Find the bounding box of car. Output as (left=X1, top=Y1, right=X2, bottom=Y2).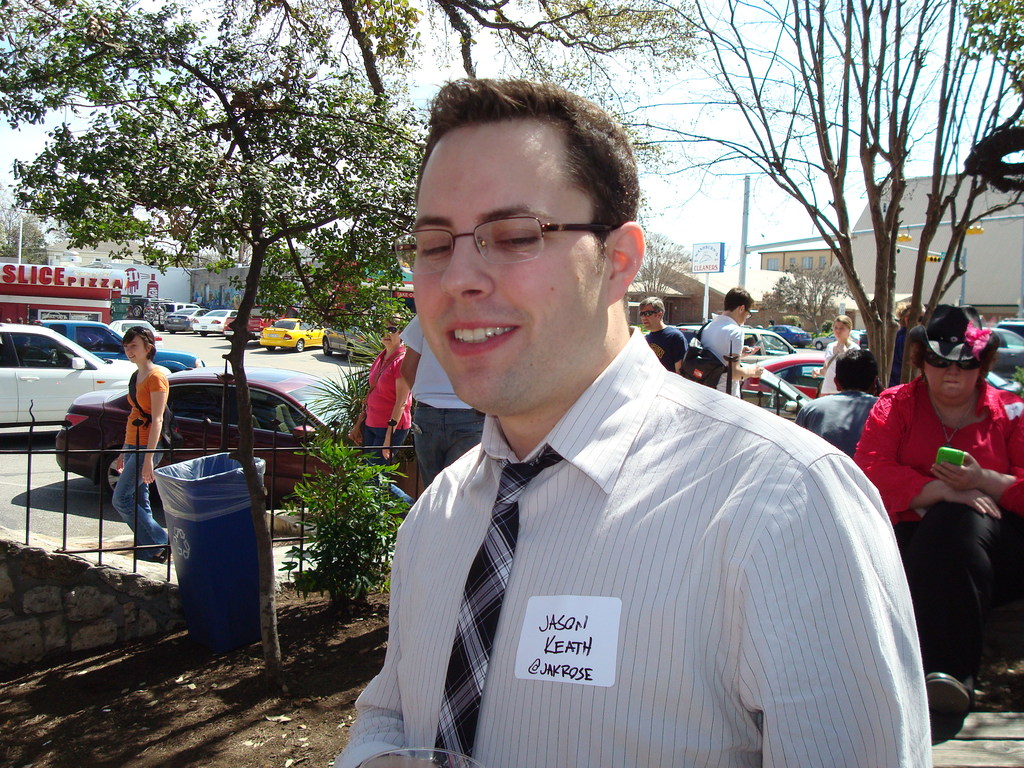
(left=0, top=315, right=168, bottom=428).
